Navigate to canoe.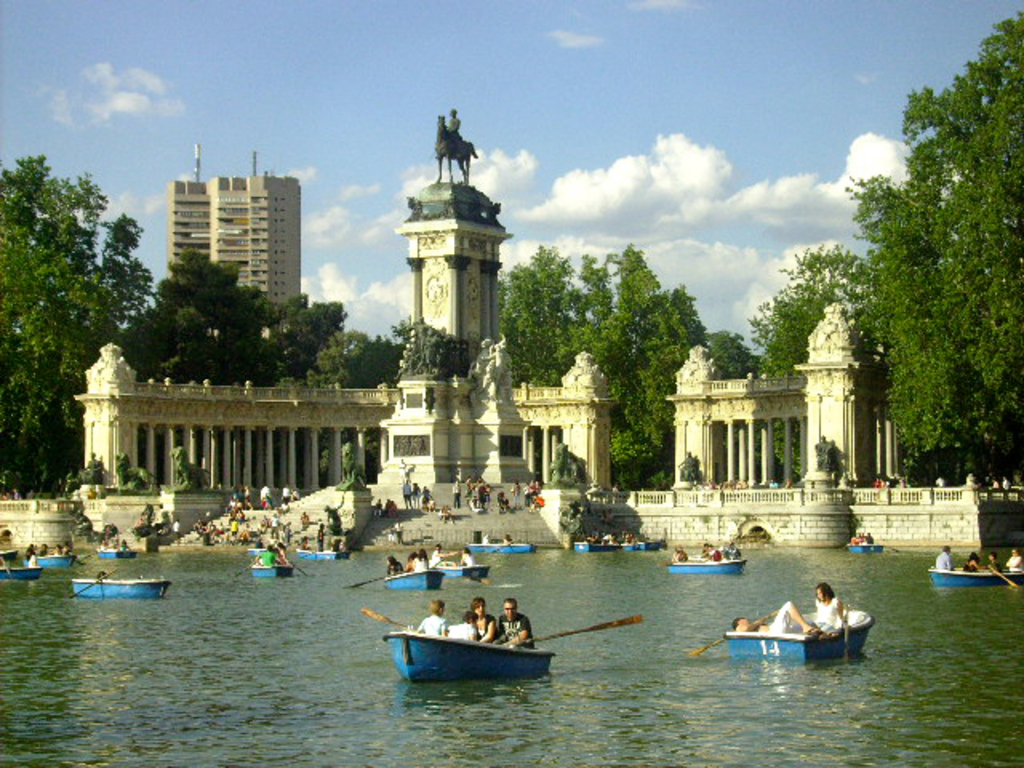
Navigation target: (left=93, top=544, right=134, bottom=562).
